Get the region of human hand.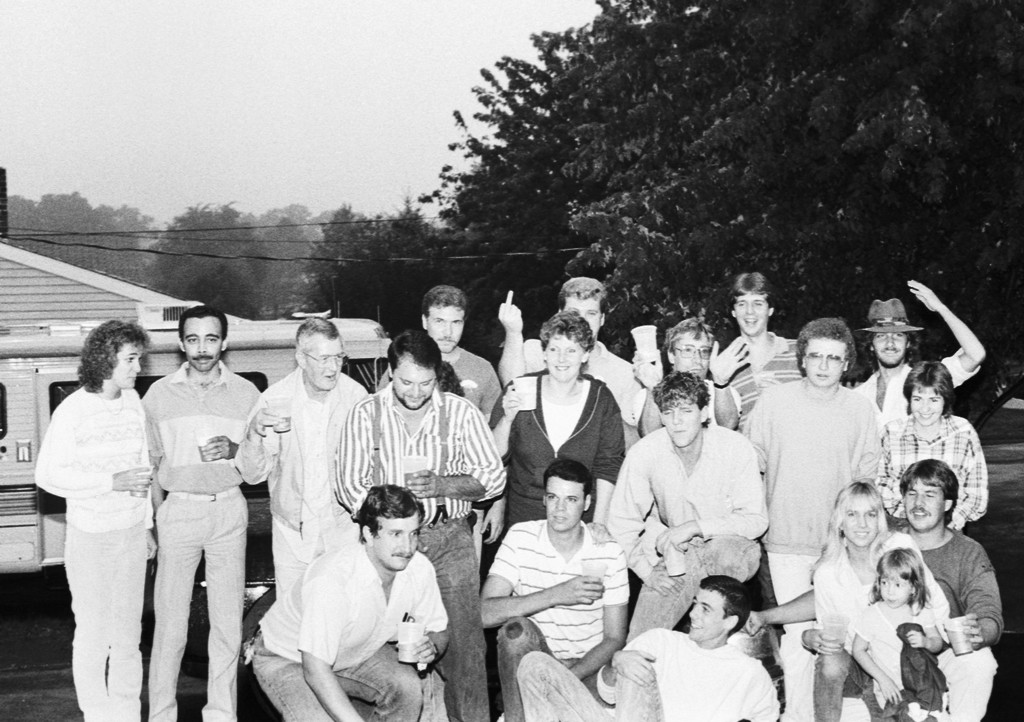
(734,610,763,639).
